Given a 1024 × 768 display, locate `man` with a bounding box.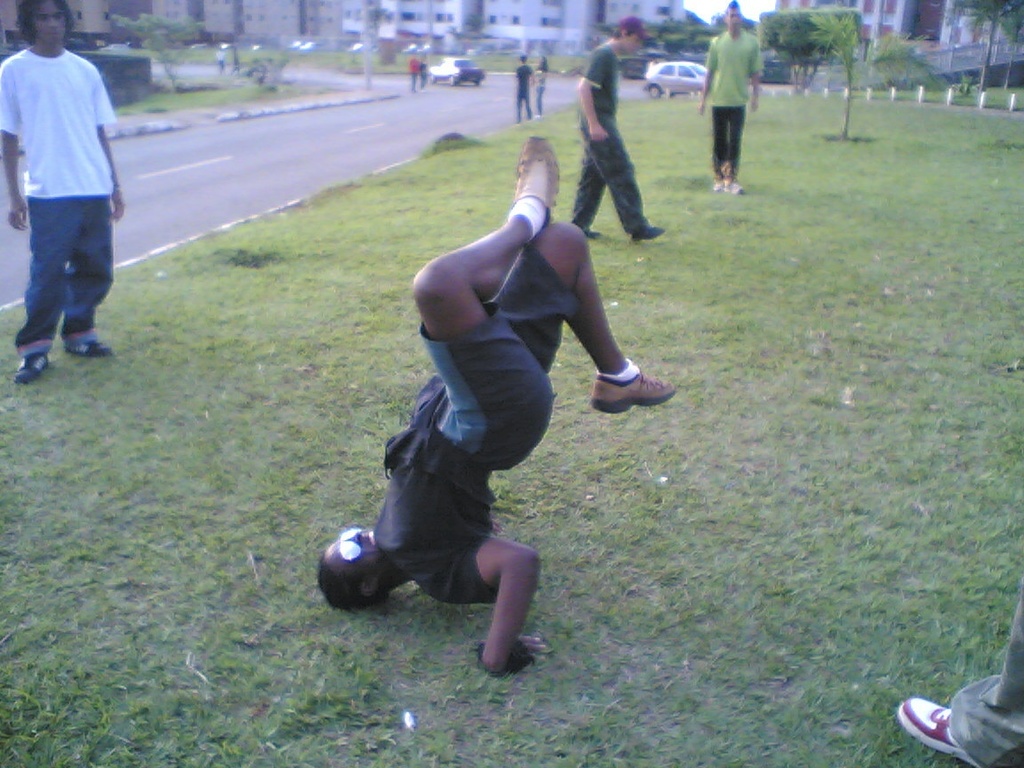
Located: 0, 0, 124, 384.
